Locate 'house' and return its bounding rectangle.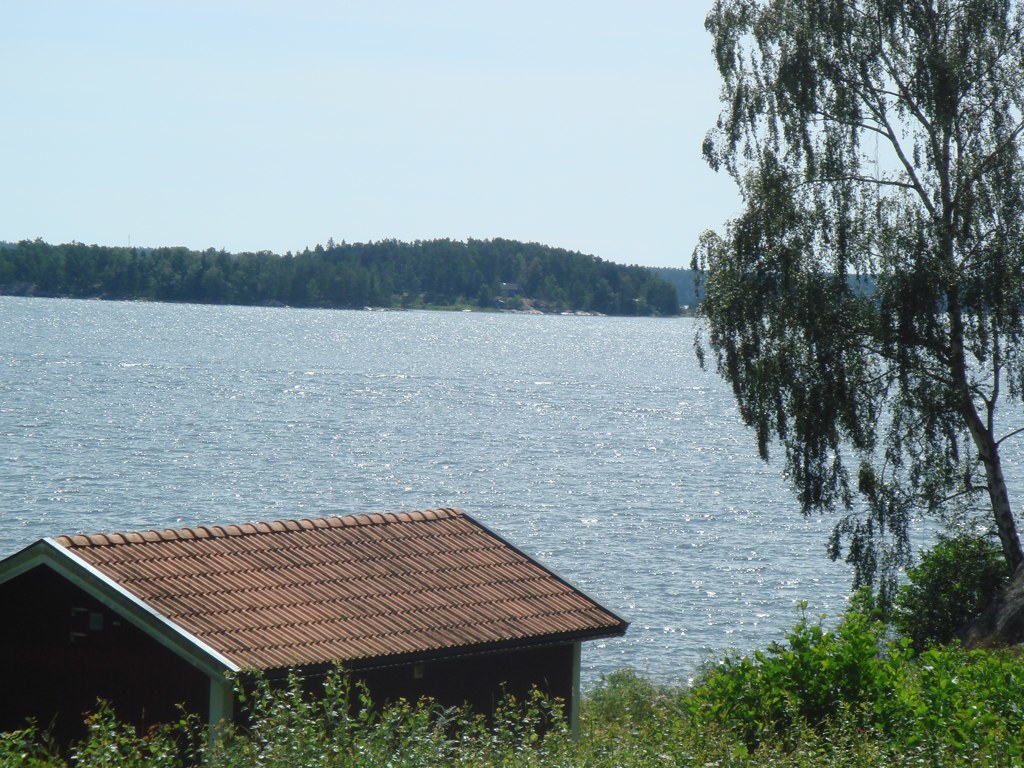
x1=23, y1=488, x2=614, y2=748.
